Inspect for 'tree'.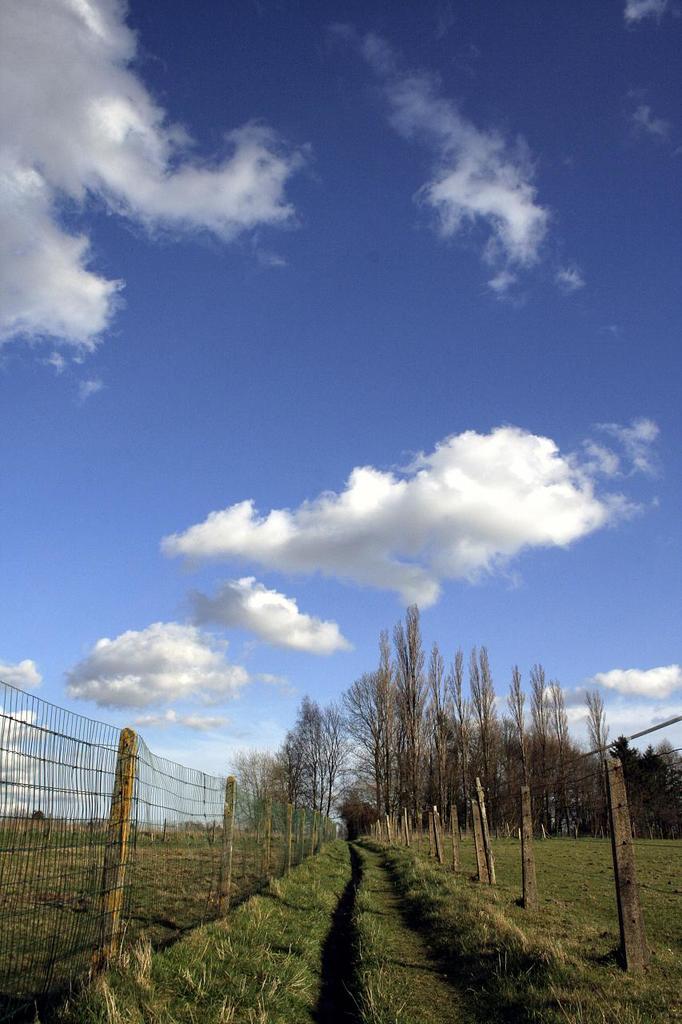
Inspection: [238, 602, 681, 845].
